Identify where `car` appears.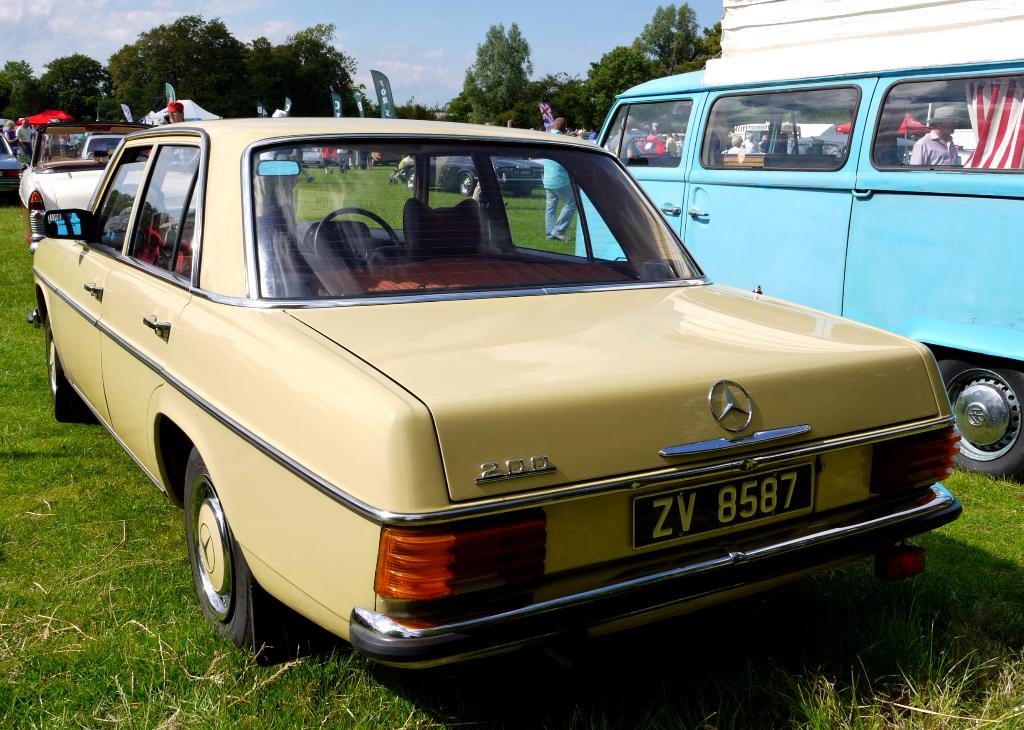
Appears at <box>19,120,196,213</box>.
